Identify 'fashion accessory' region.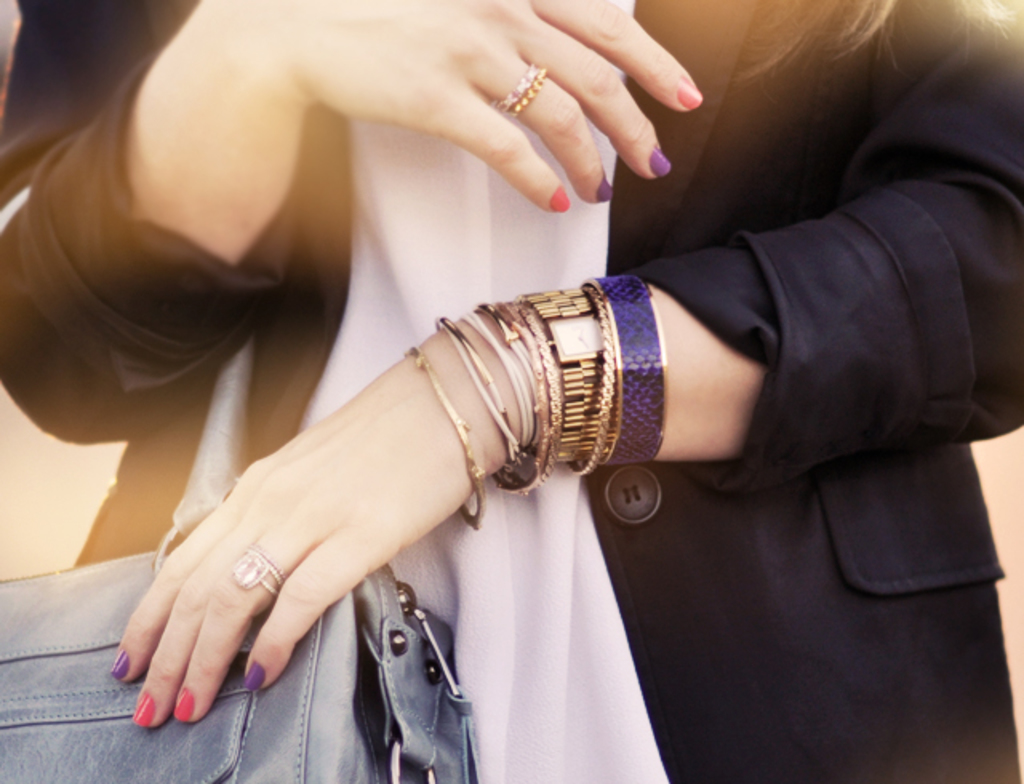
Region: left=494, top=59, right=554, bottom=120.
